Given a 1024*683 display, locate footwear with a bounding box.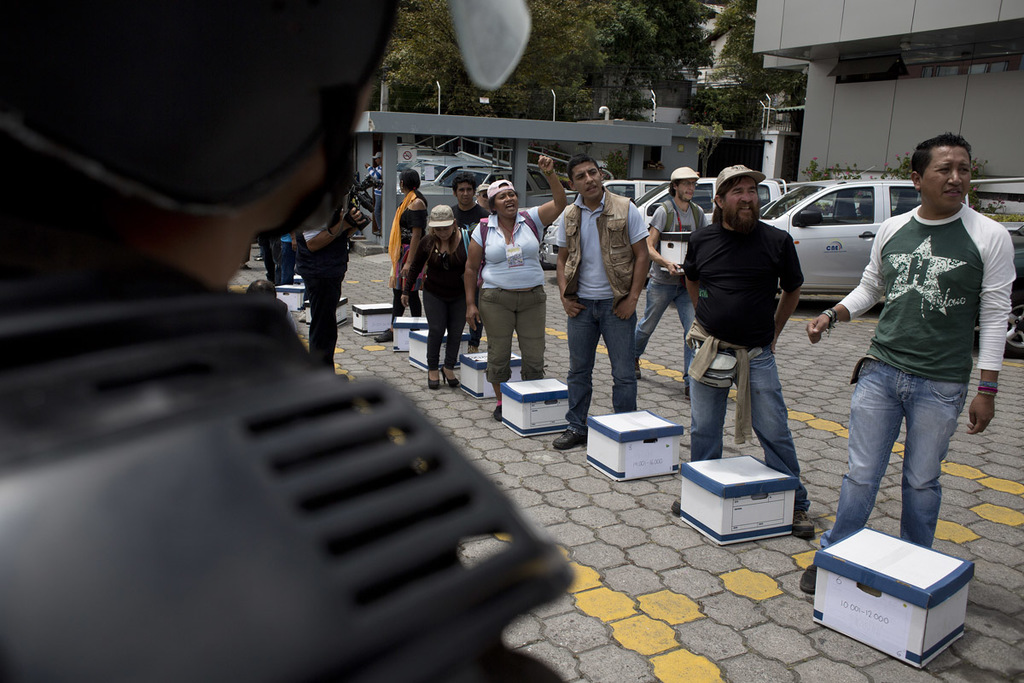
Located: Rect(493, 402, 503, 423).
